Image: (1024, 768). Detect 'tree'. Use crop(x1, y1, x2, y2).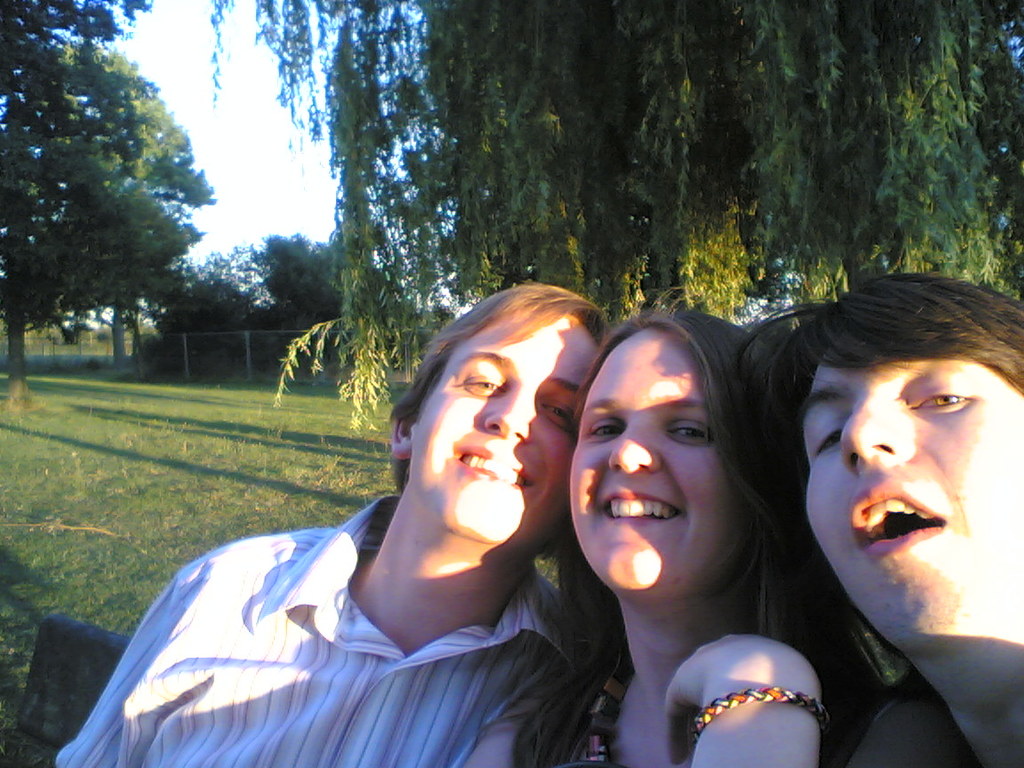
crop(196, 0, 1023, 456).
